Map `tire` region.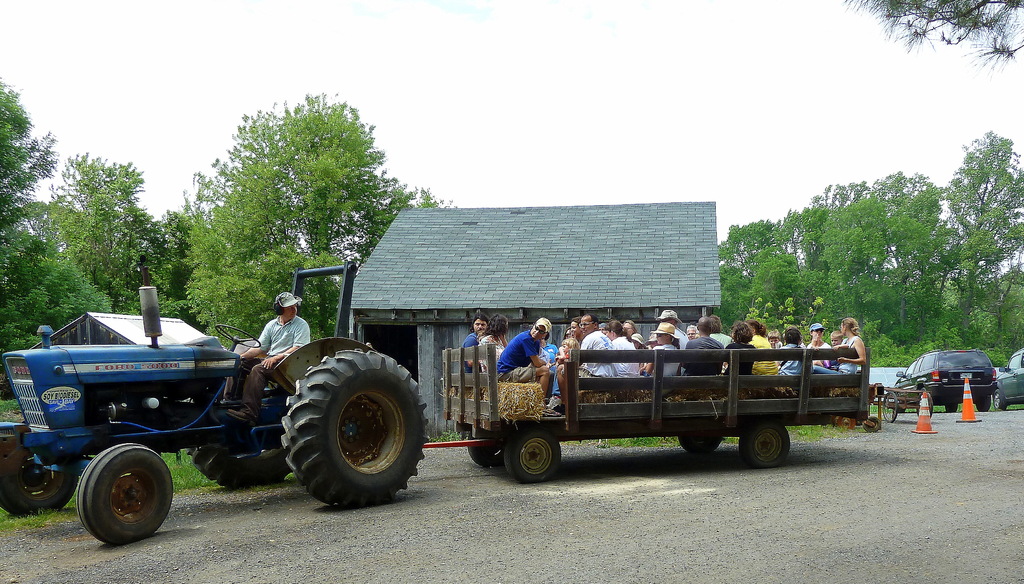
Mapped to 883:391:896:423.
